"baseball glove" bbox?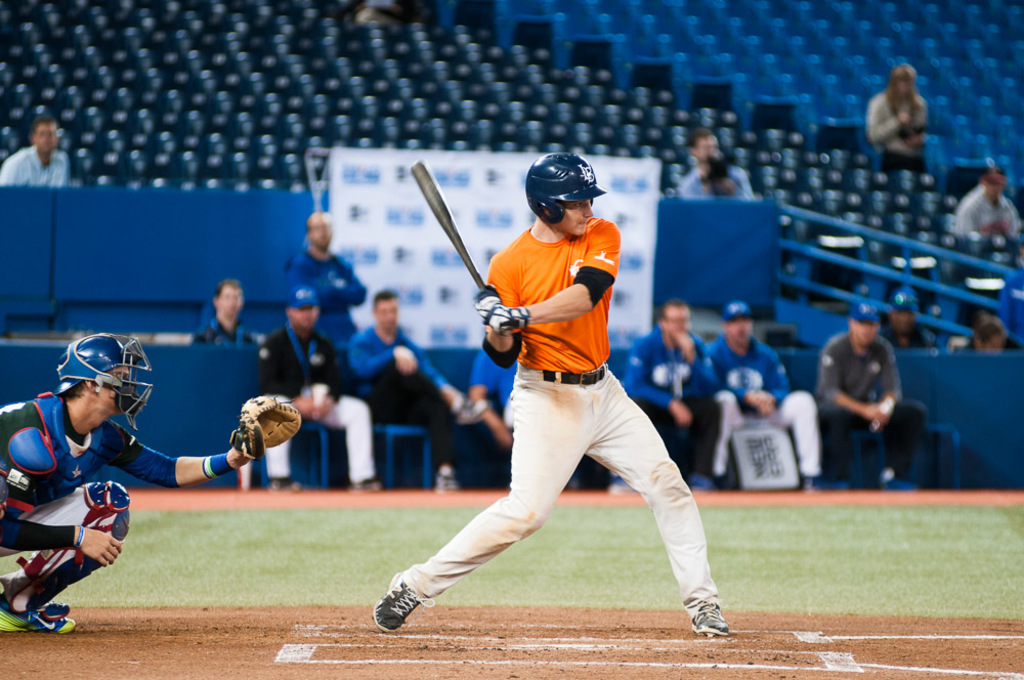
228,394,301,461
